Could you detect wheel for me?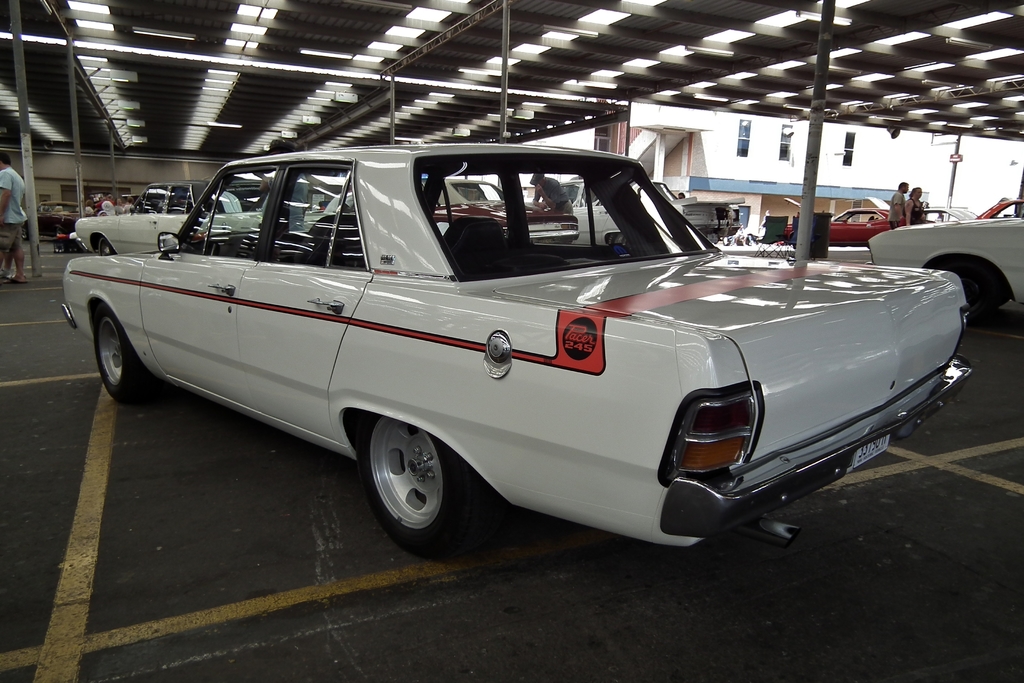
Detection result: Rect(98, 239, 113, 256).
